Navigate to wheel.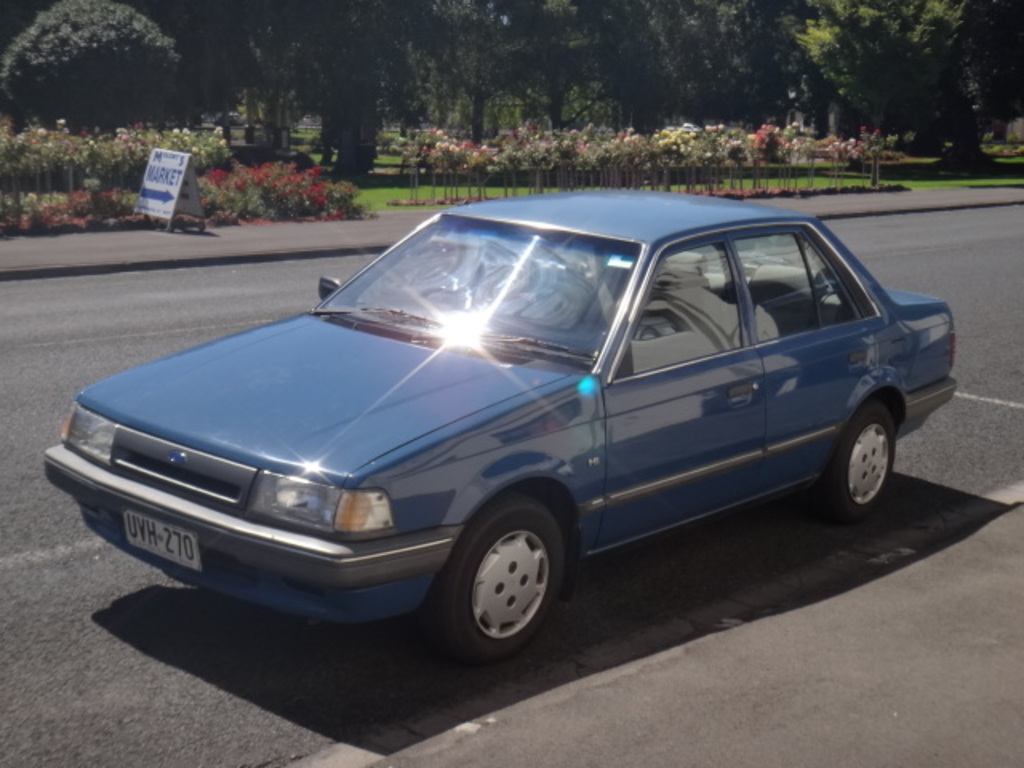
Navigation target: {"x1": 824, "y1": 406, "x2": 896, "y2": 514}.
